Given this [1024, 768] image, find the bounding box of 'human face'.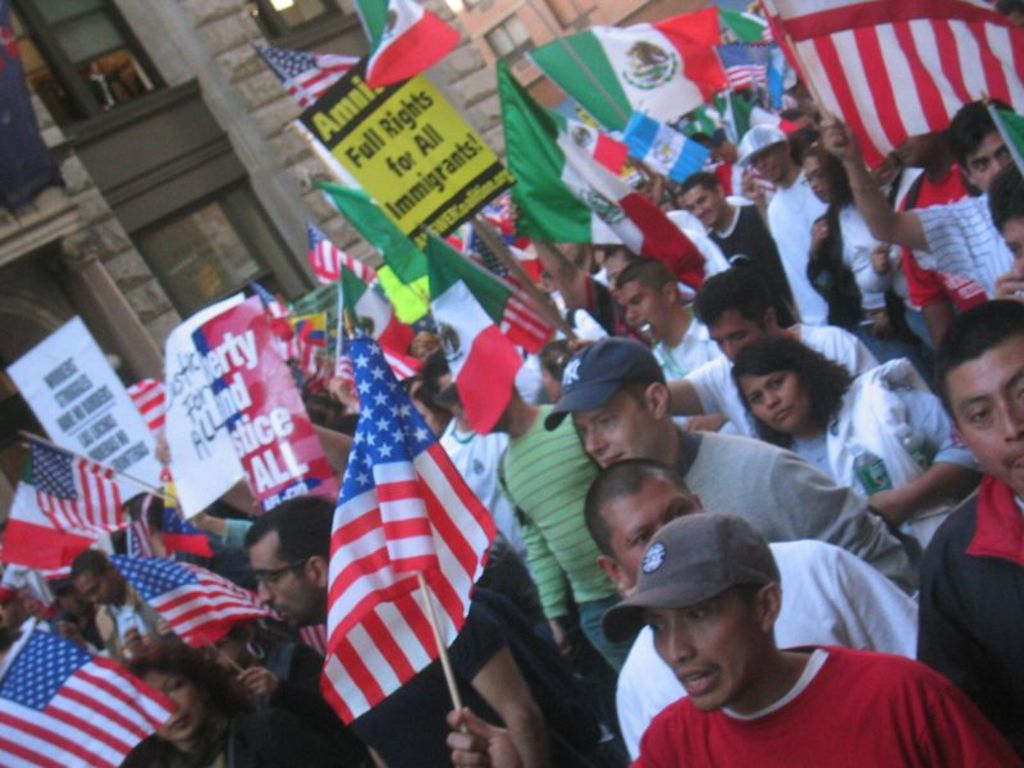
{"x1": 247, "y1": 535, "x2": 319, "y2": 635}.
